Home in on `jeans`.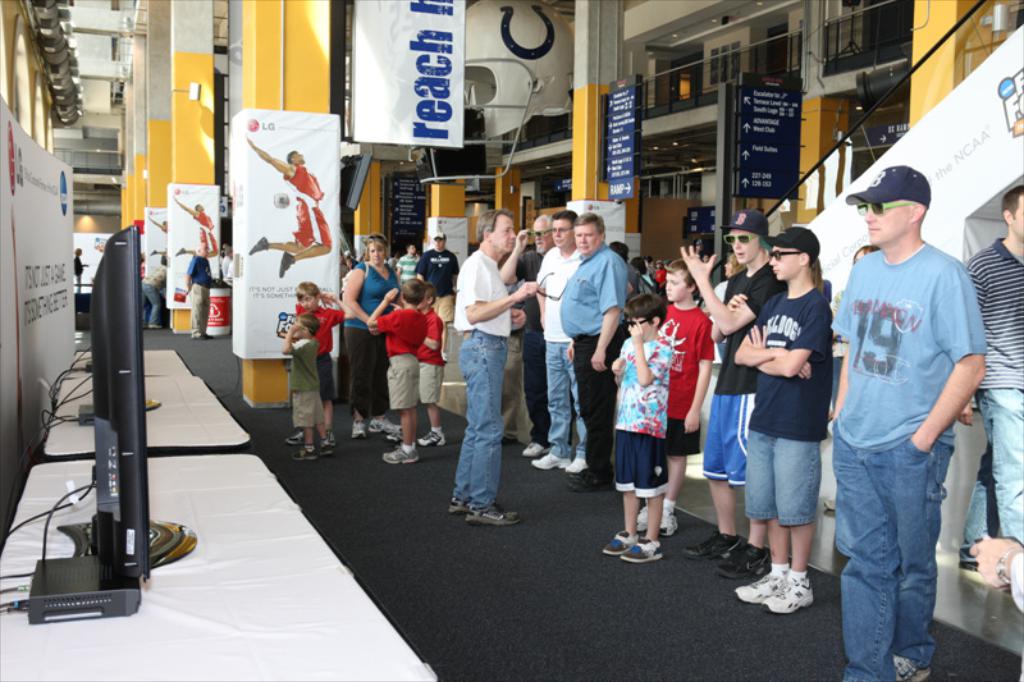
Homed in at 831 421 952 681.
